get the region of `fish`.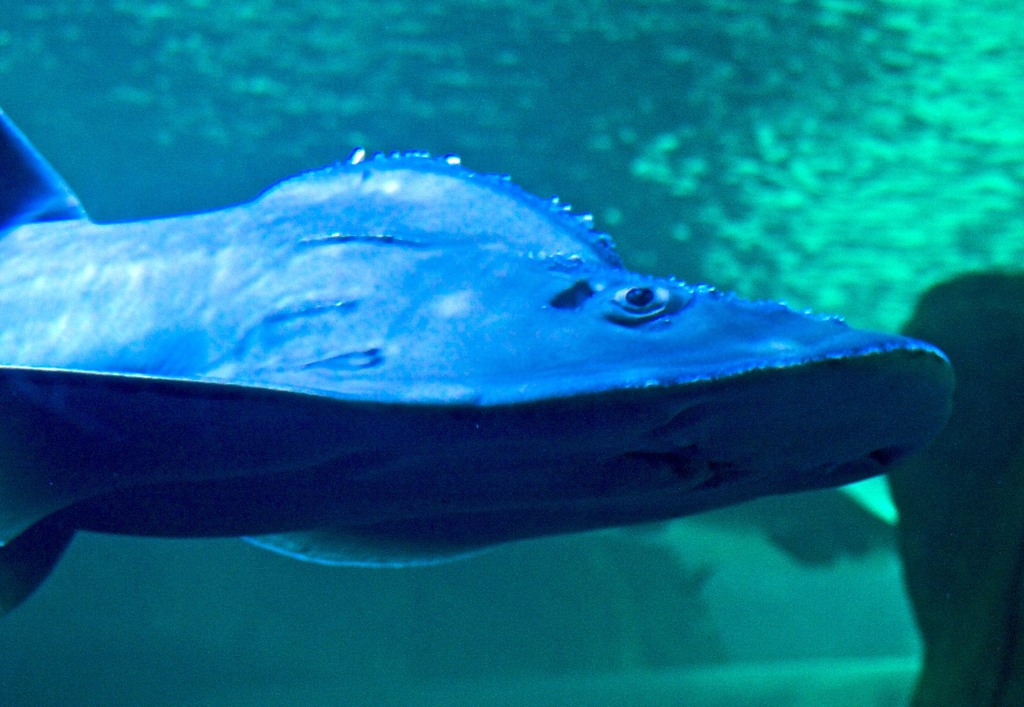
{"x1": 0, "y1": 112, "x2": 968, "y2": 633}.
